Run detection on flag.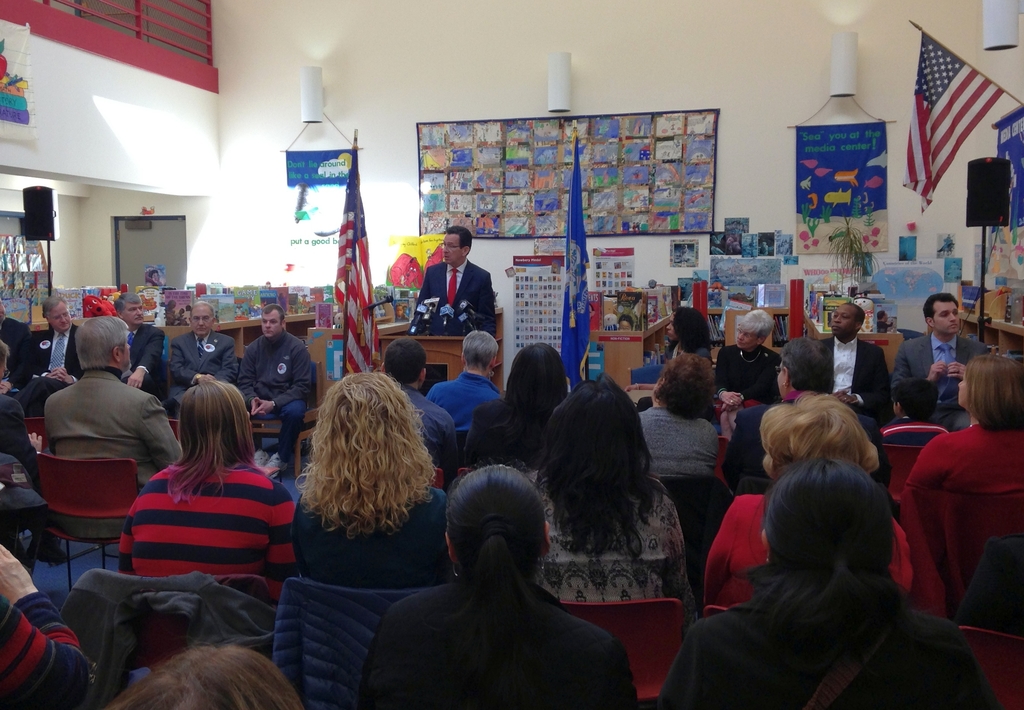
Result: 0/15/47/147.
